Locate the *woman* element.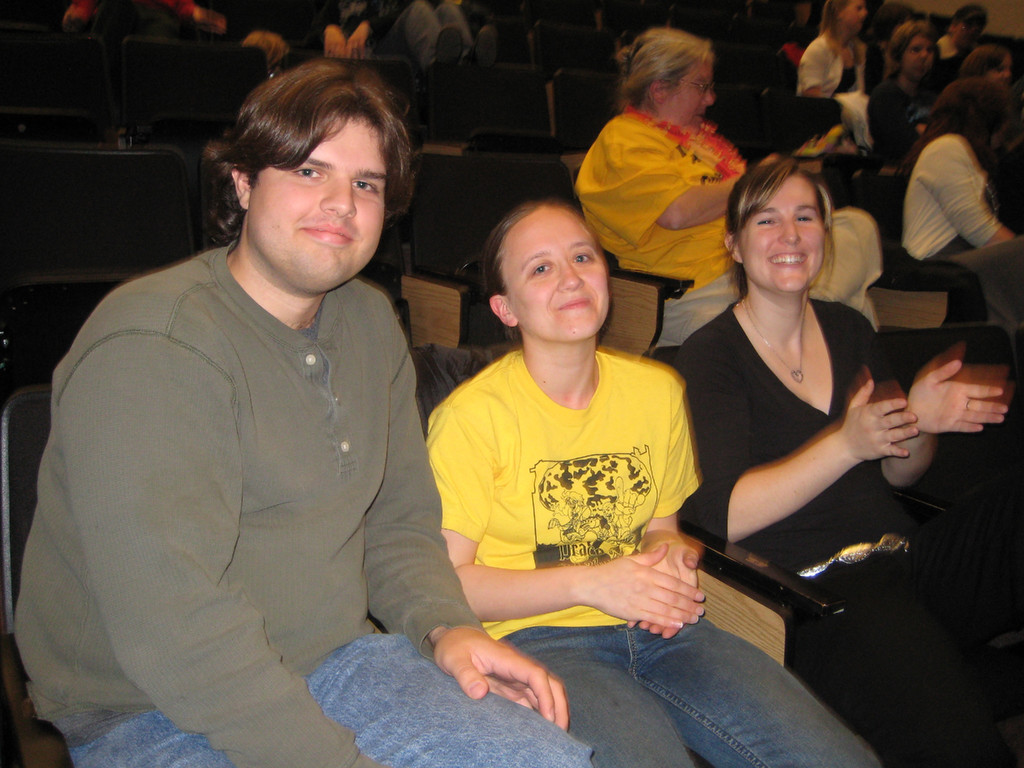
Element bbox: region(571, 28, 753, 348).
